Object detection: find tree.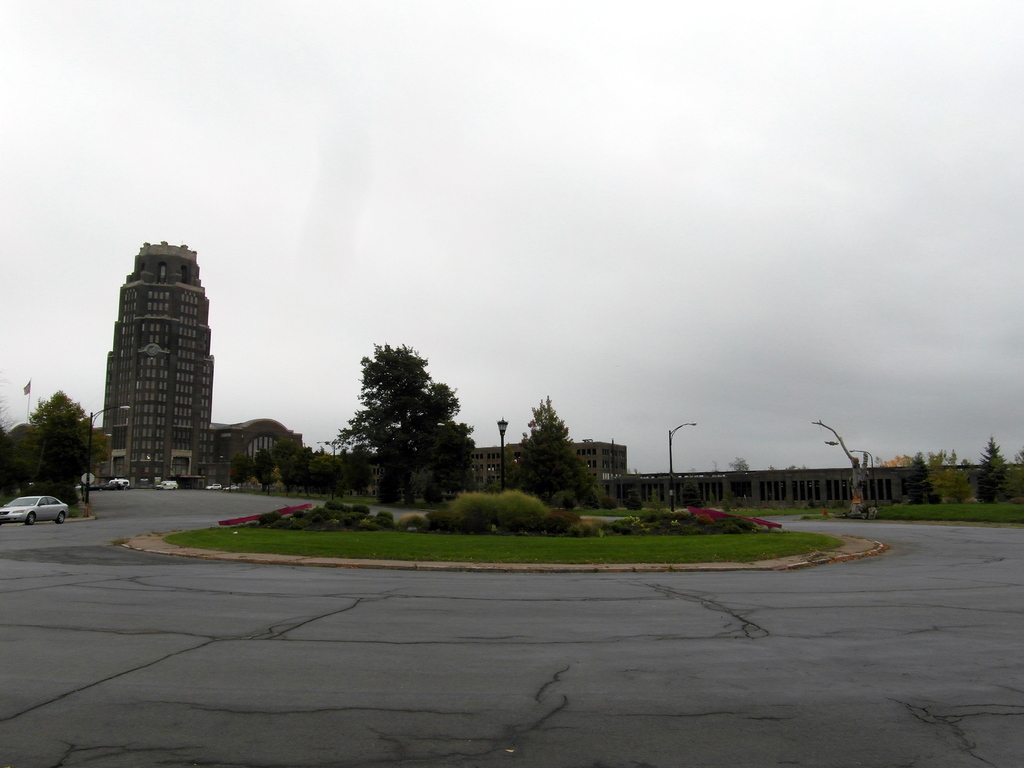
box=[300, 444, 331, 489].
